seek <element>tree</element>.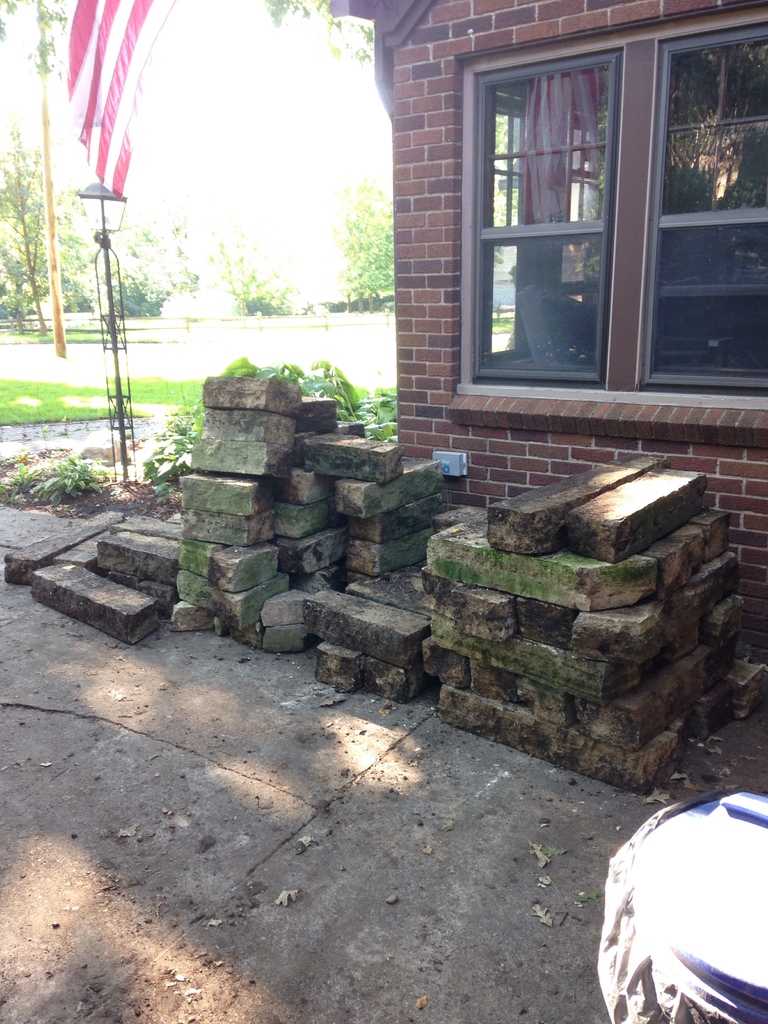
[left=0, top=103, right=64, bottom=323].
